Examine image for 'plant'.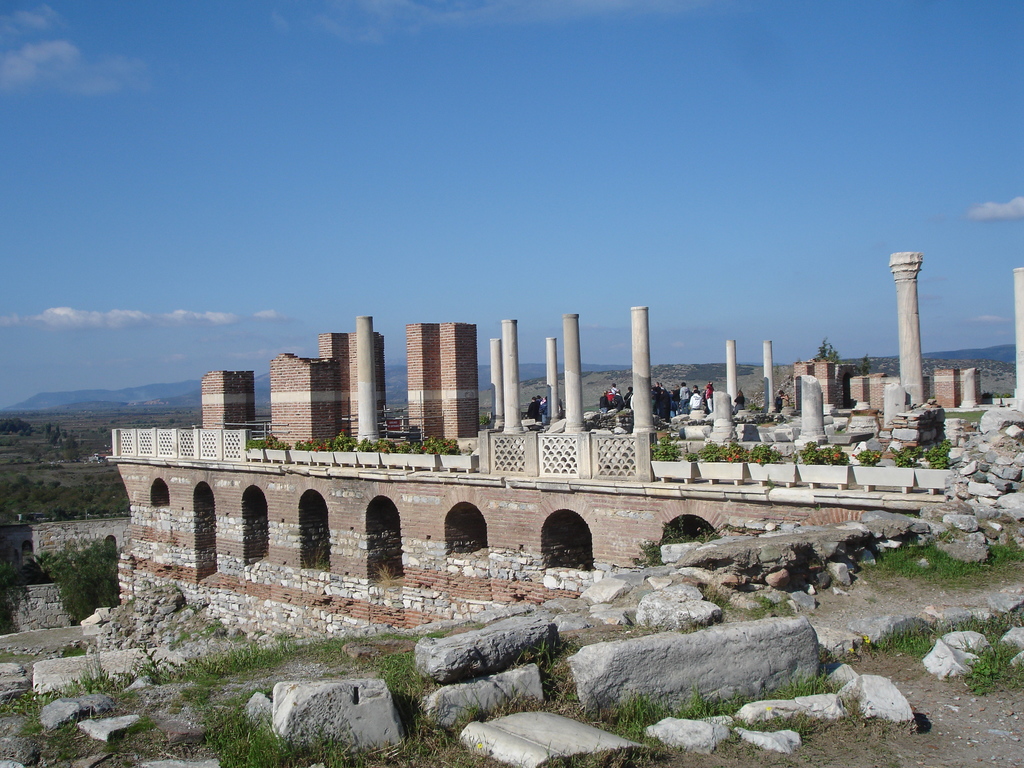
Examination result: 850:442:881:468.
